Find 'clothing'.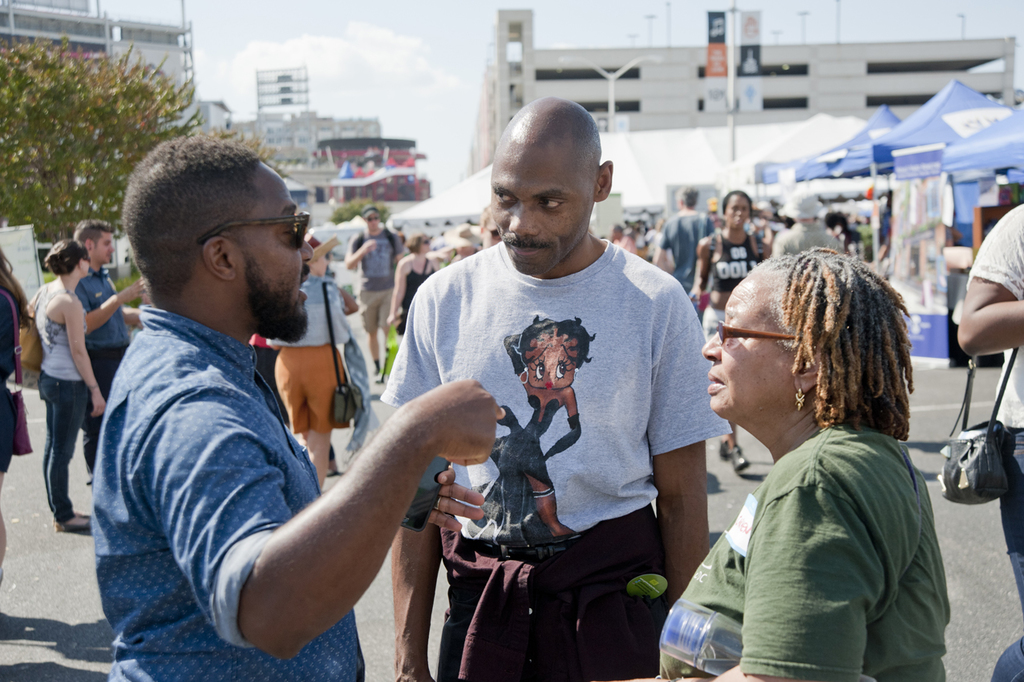
box=[248, 332, 290, 422].
